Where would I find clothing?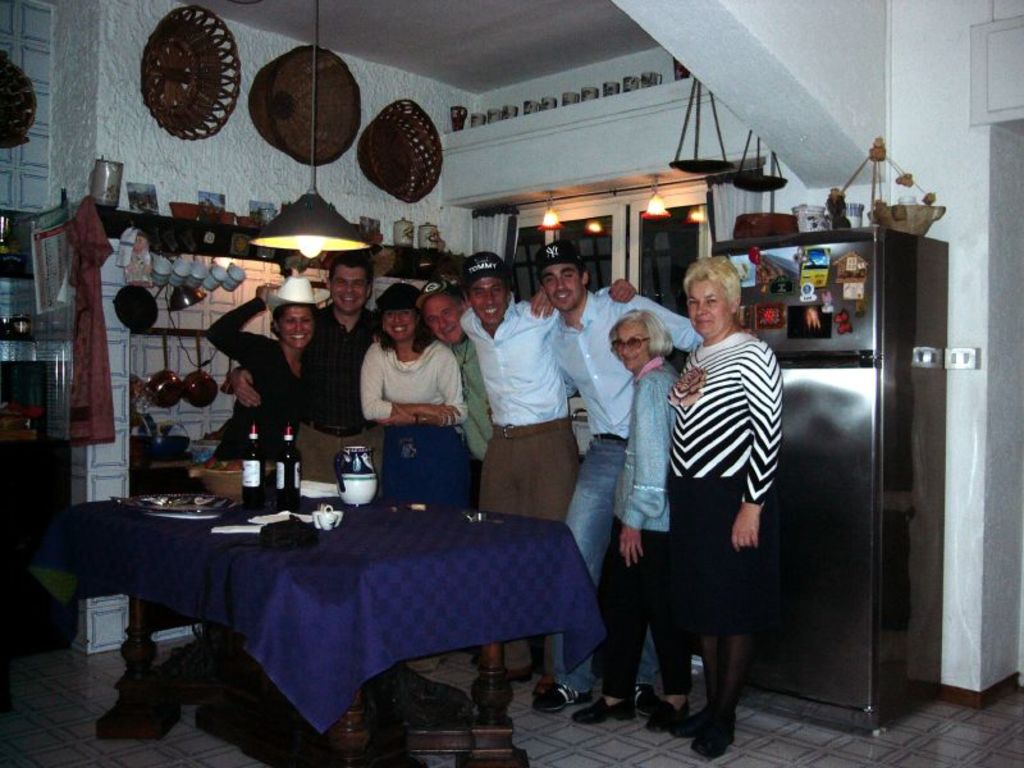
At 454,282,612,676.
